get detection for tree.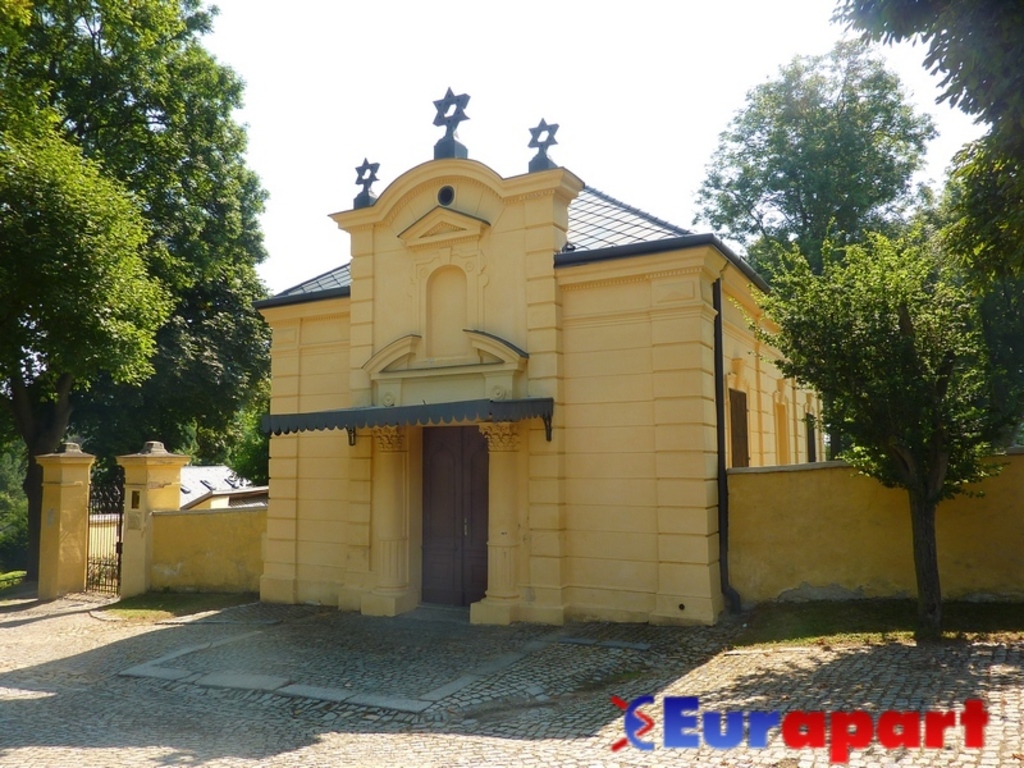
Detection: <bbox>831, 0, 1023, 449</bbox>.
